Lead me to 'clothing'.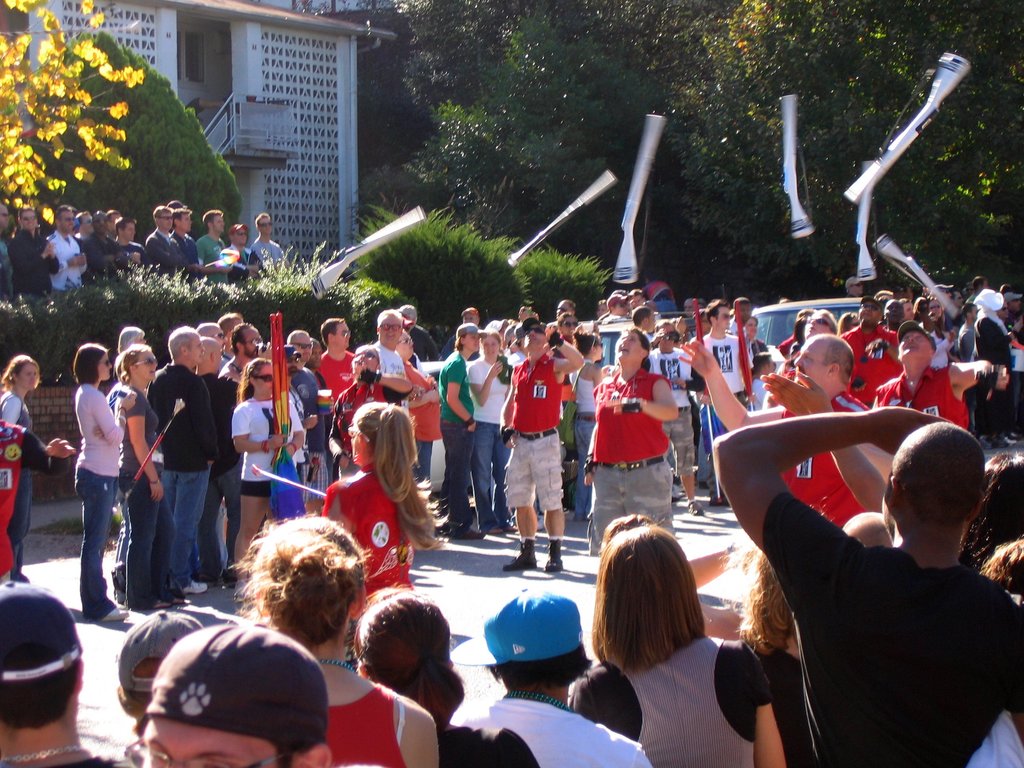
Lead to [left=326, top=476, right=410, bottom=623].
